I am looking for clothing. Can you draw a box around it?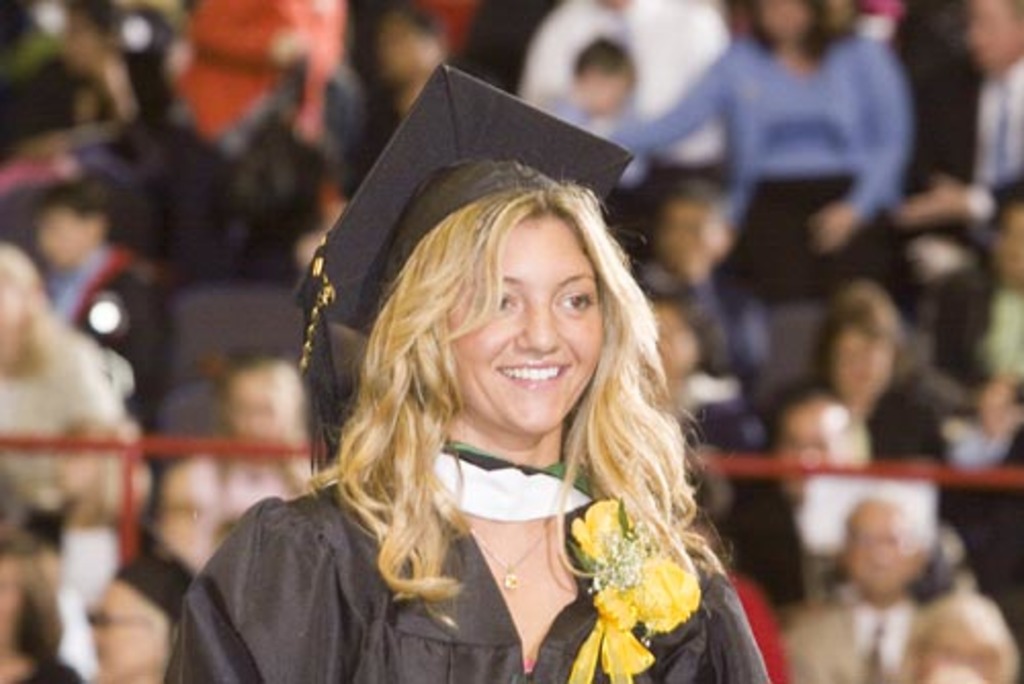
Sure, the bounding box is box=[0, 313, 137, 543].
